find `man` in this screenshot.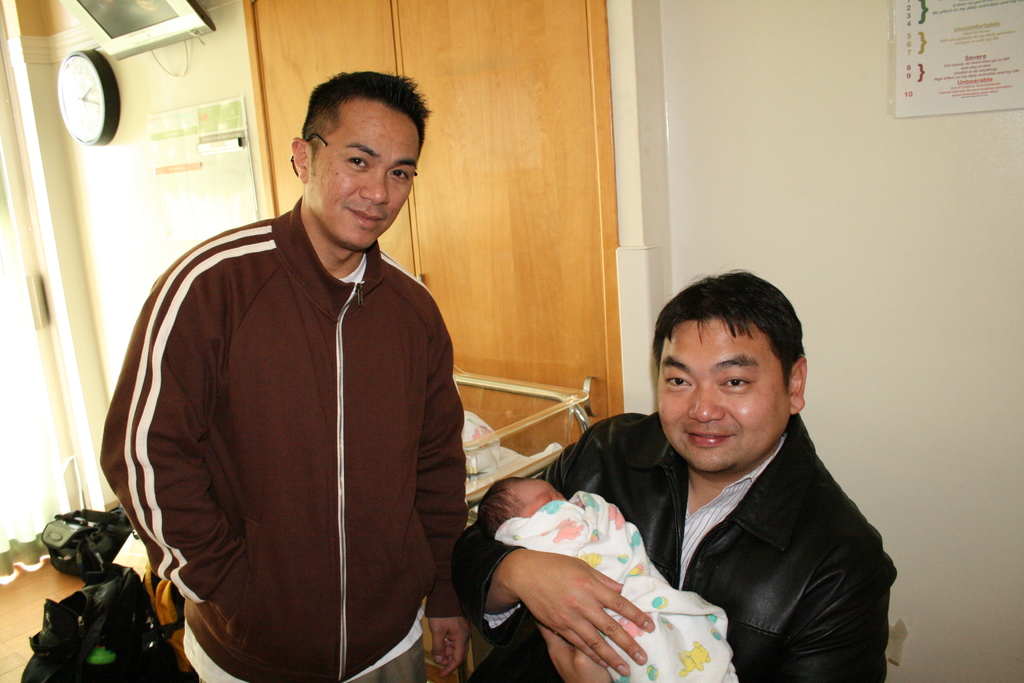
The bounding box for `man` is box=[108, 69, 486, 682].
